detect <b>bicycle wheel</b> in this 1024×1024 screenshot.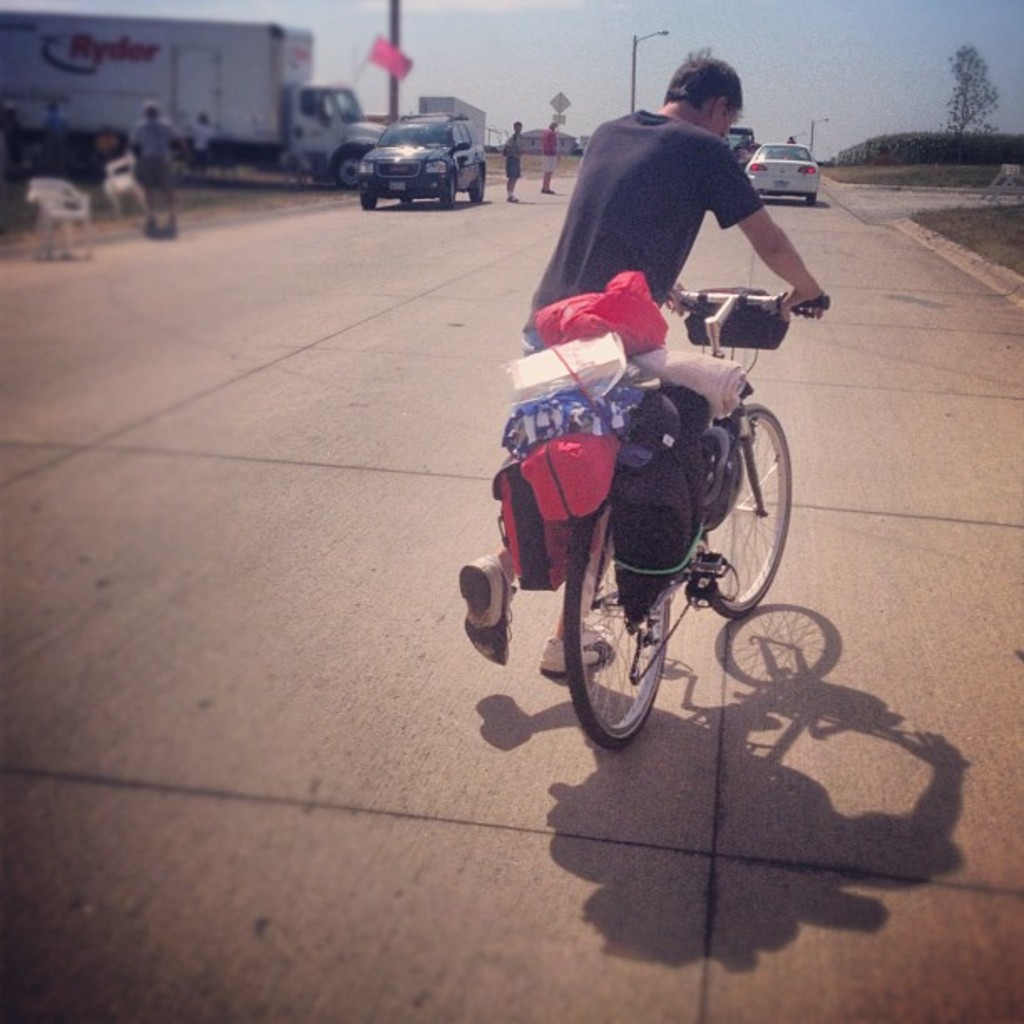
Detection: 557/502/673/763.
